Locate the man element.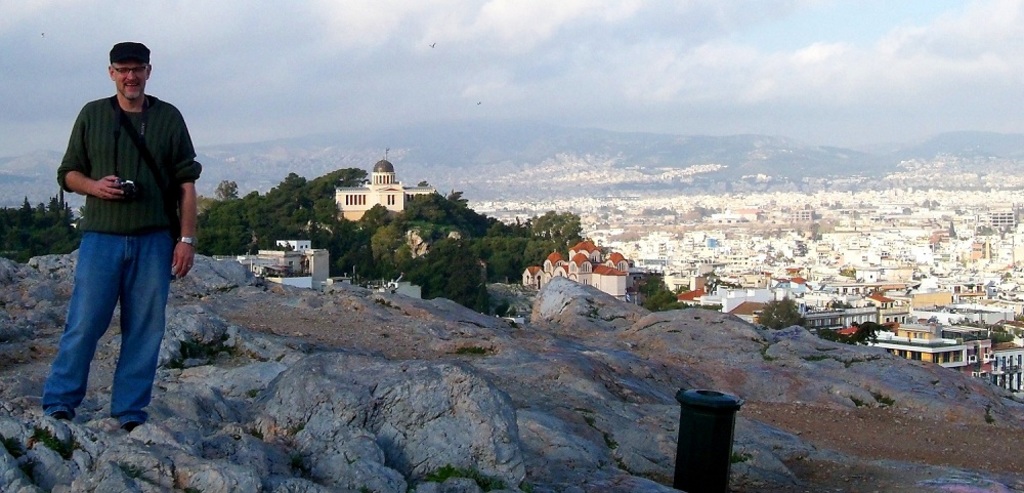
Element bbox: [left=39, top=38, right=196, bottom=432].
